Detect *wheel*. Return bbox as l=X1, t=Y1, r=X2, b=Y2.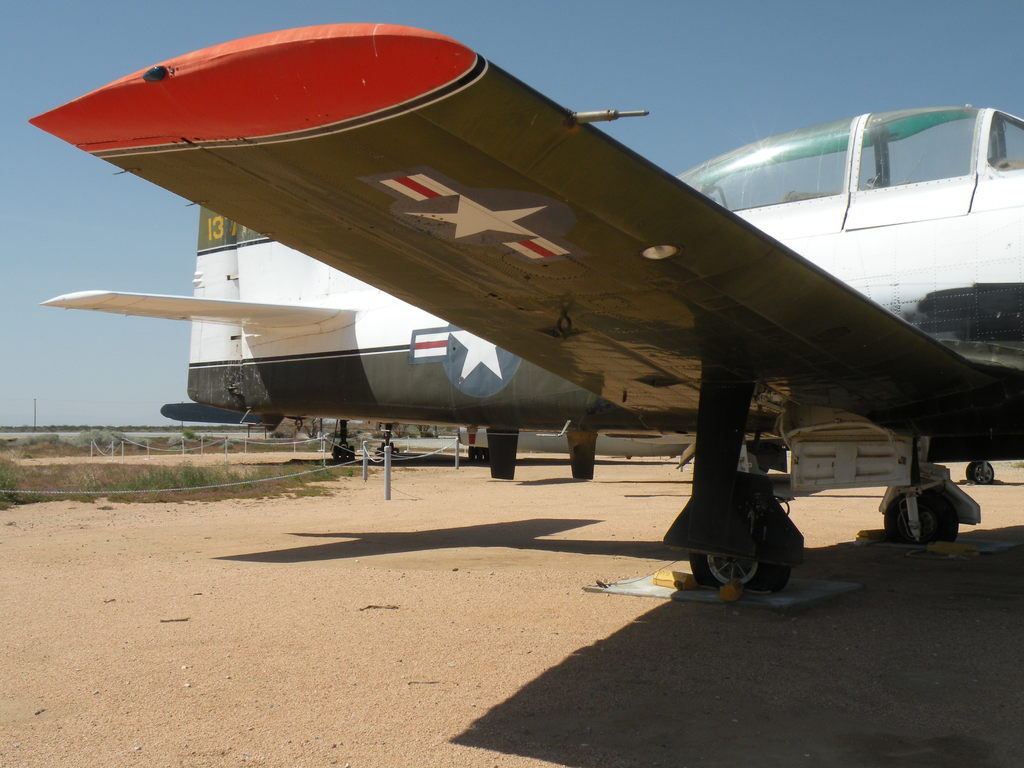
l=886, t=490, r=957, b=545.
